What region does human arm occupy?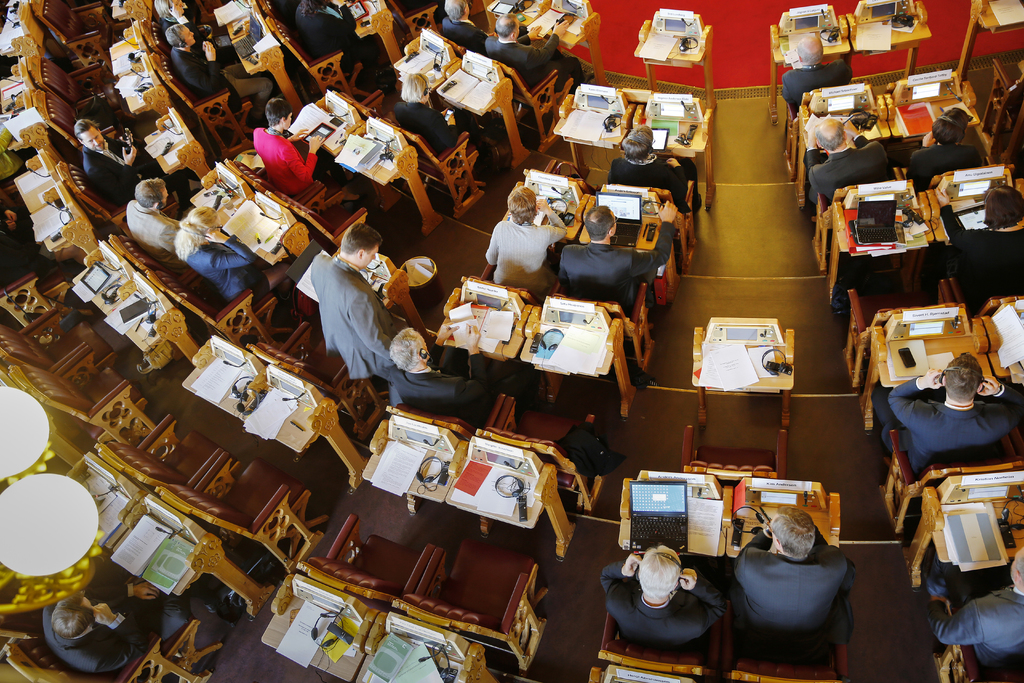
842:119:893:179.
